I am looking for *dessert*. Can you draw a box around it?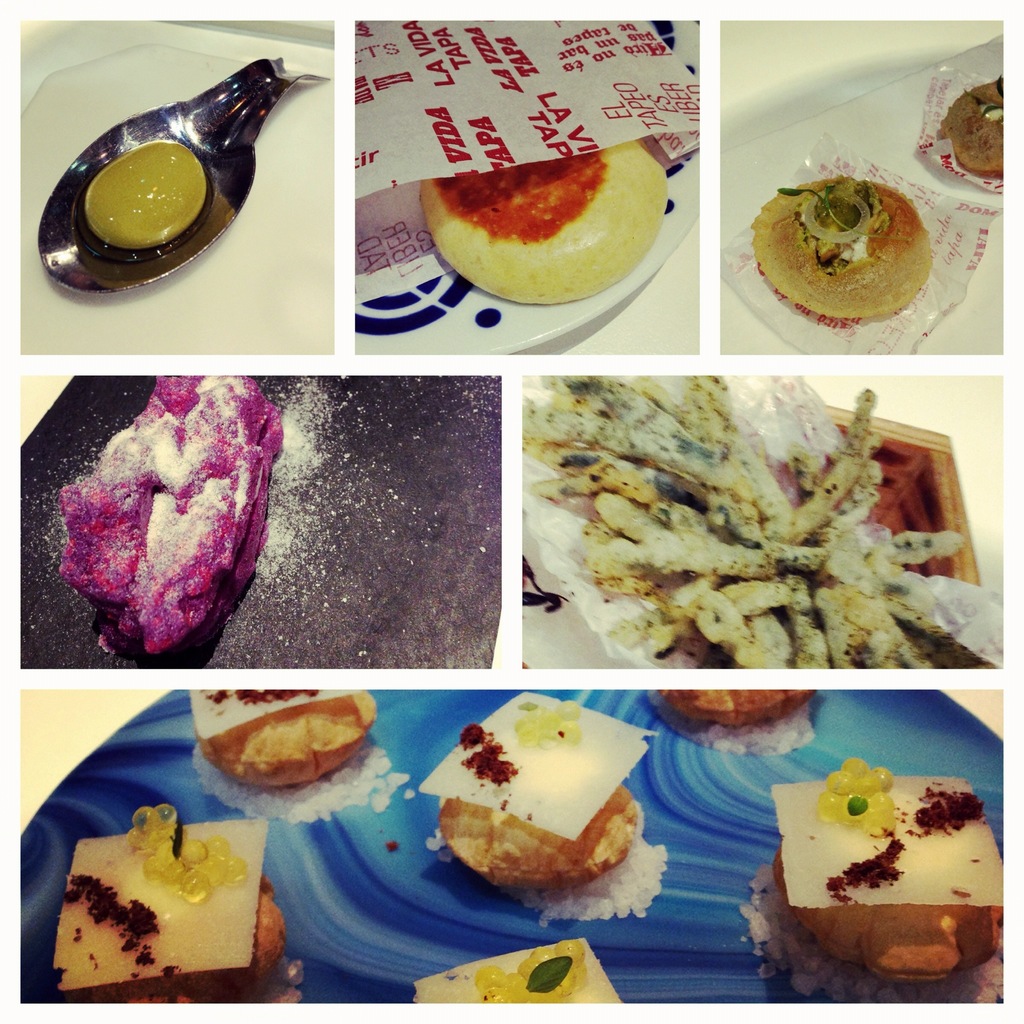
Sure, the bounding box is crop(650, 682, 799, 752).
